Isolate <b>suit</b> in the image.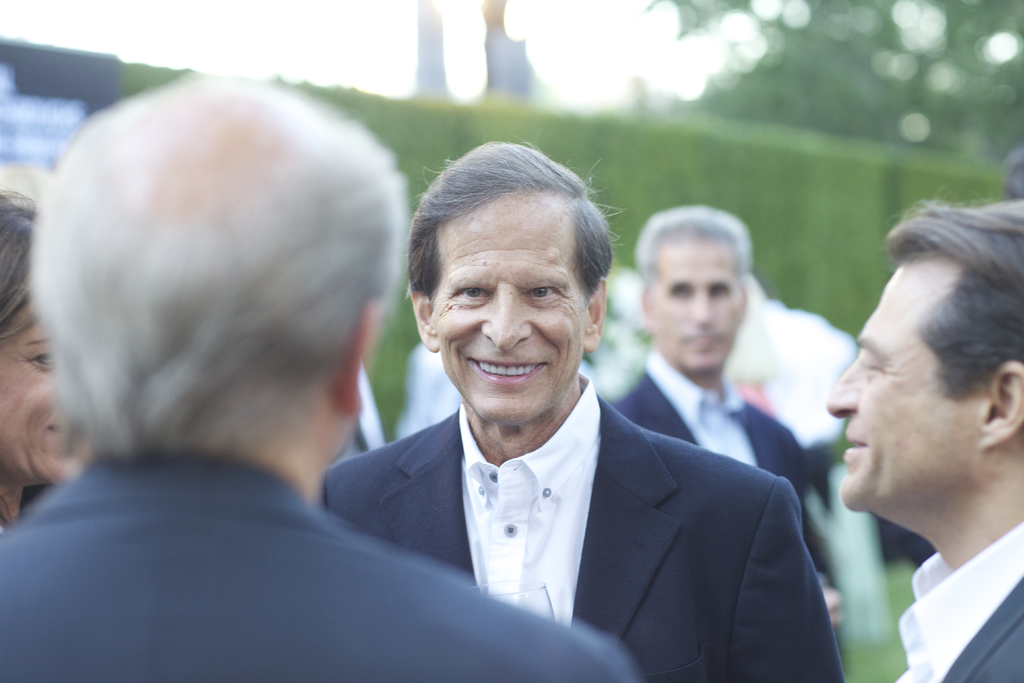
Isolated region: <box>892,514,1023,682</box>.
